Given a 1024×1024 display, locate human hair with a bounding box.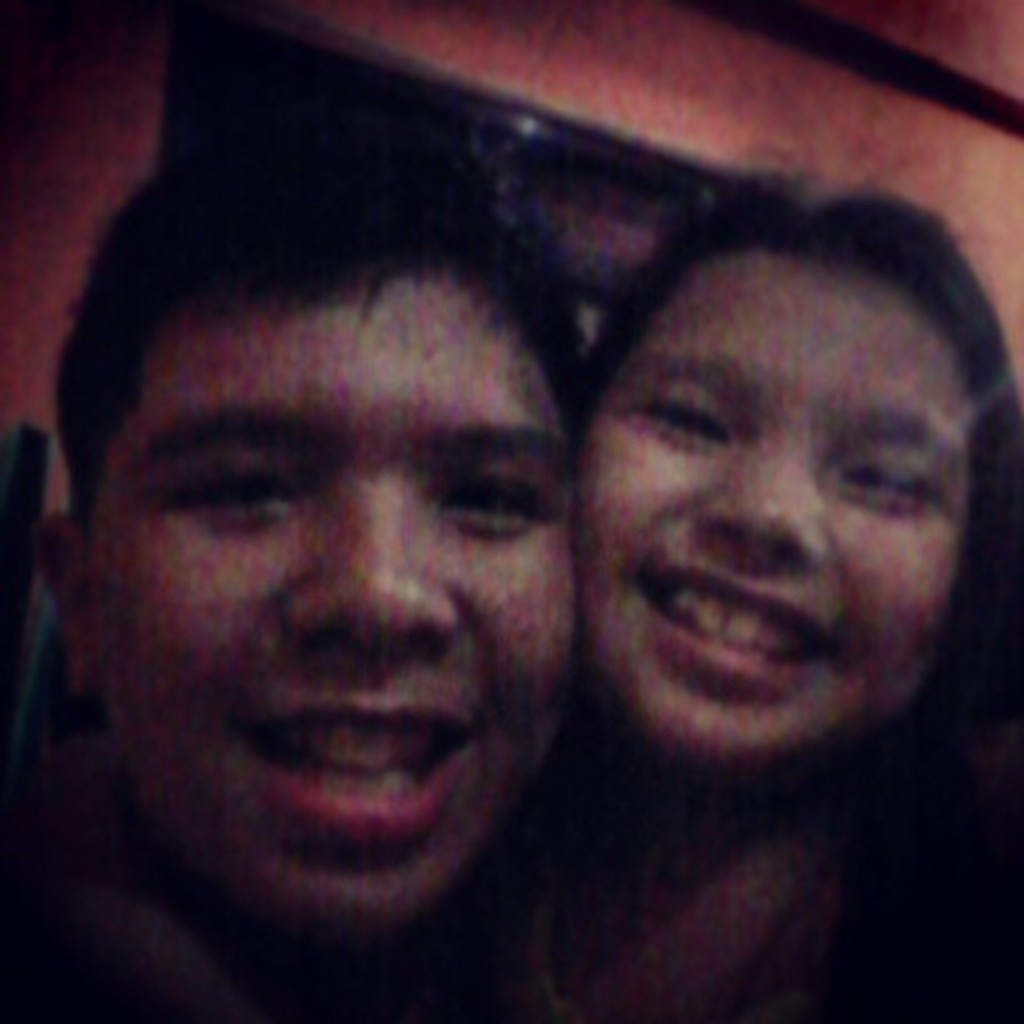
Located: bbox(55, 119, 585, 542).
